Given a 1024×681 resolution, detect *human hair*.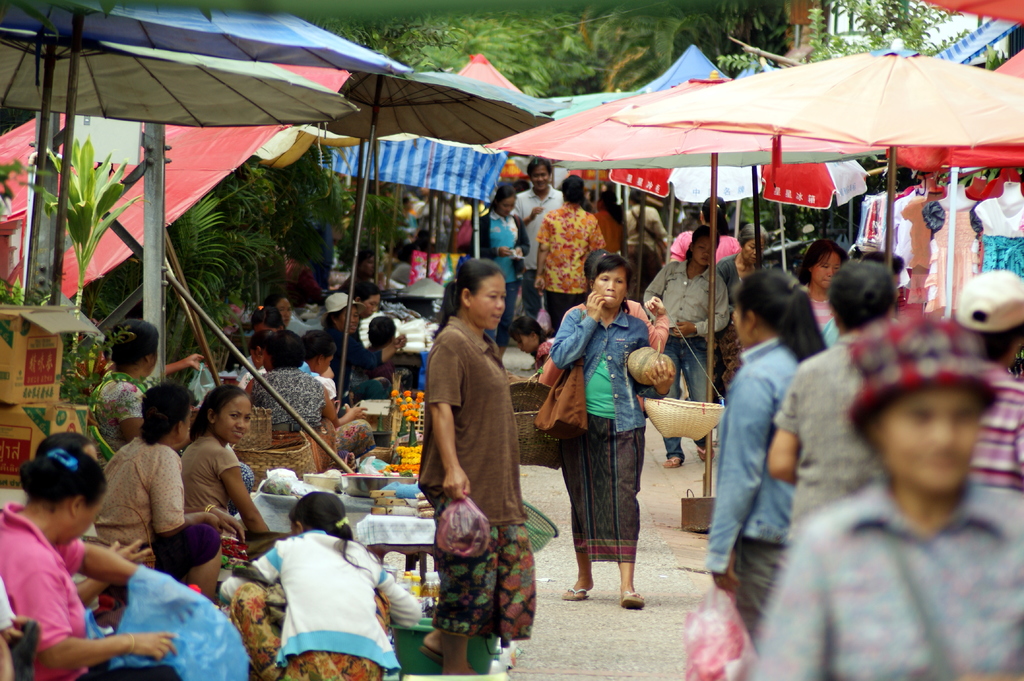
[191,387,252,438].
